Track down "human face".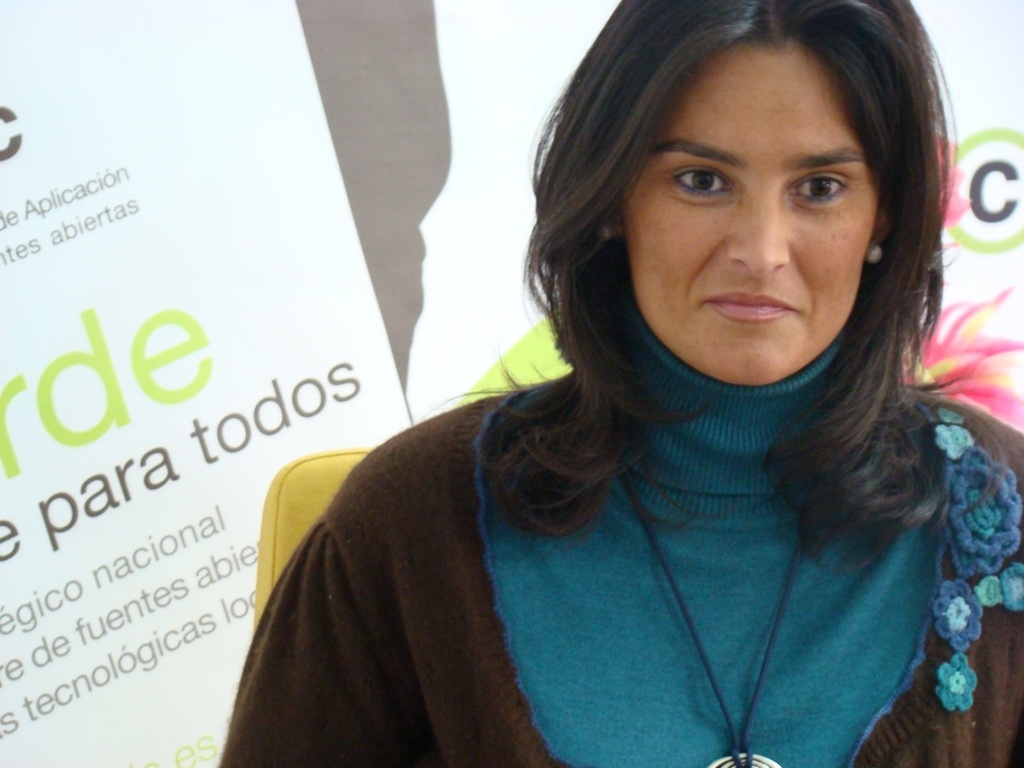
Tracked to box(615, 26, 886, 378).
